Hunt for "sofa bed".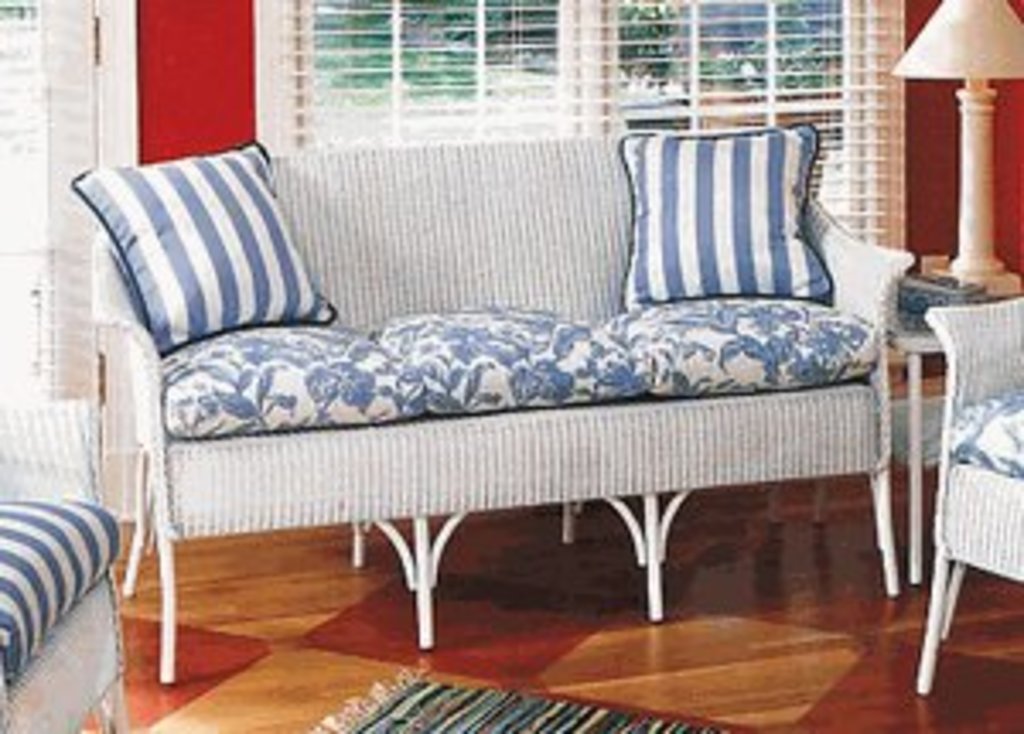
Hunted down at (68,133,918,679).
